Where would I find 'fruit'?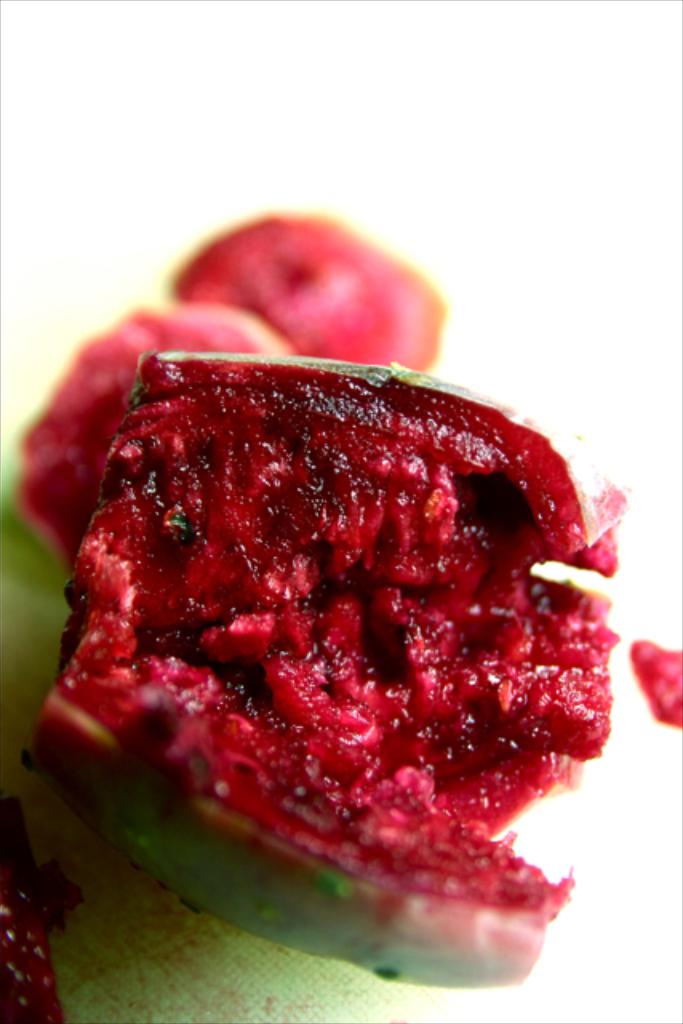
At detection(0, 326, 621, 994).
